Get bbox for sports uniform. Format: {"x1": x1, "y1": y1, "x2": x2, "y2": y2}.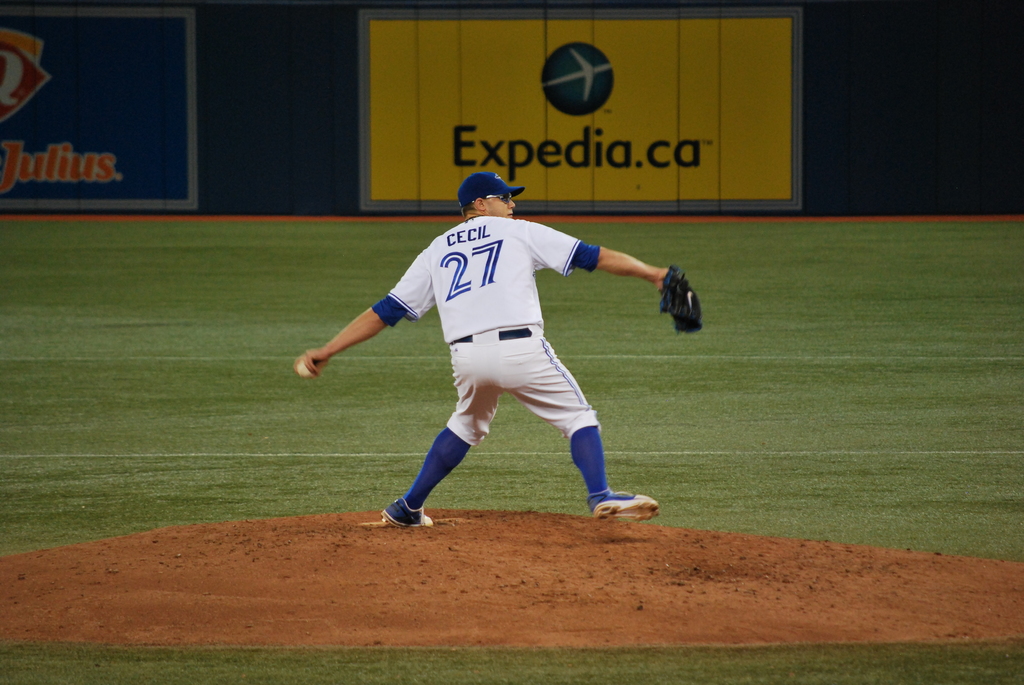
{"x1": 362, "y1": 166, "x2": 673, "y2": 553}.
